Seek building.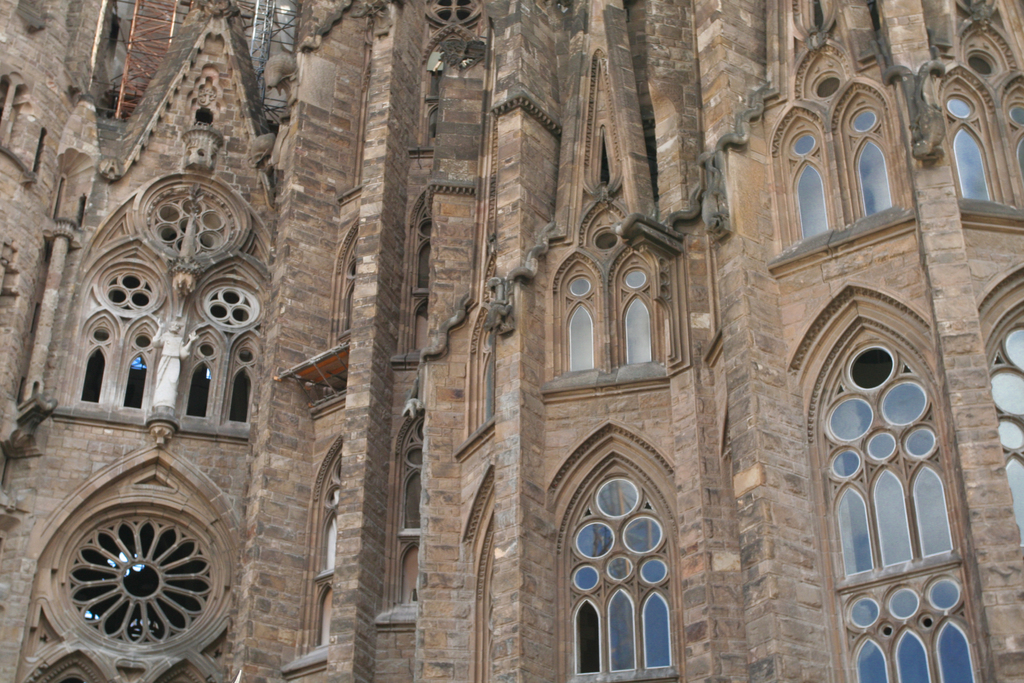
(left=0, top=0, right=1023, bottom=682).
